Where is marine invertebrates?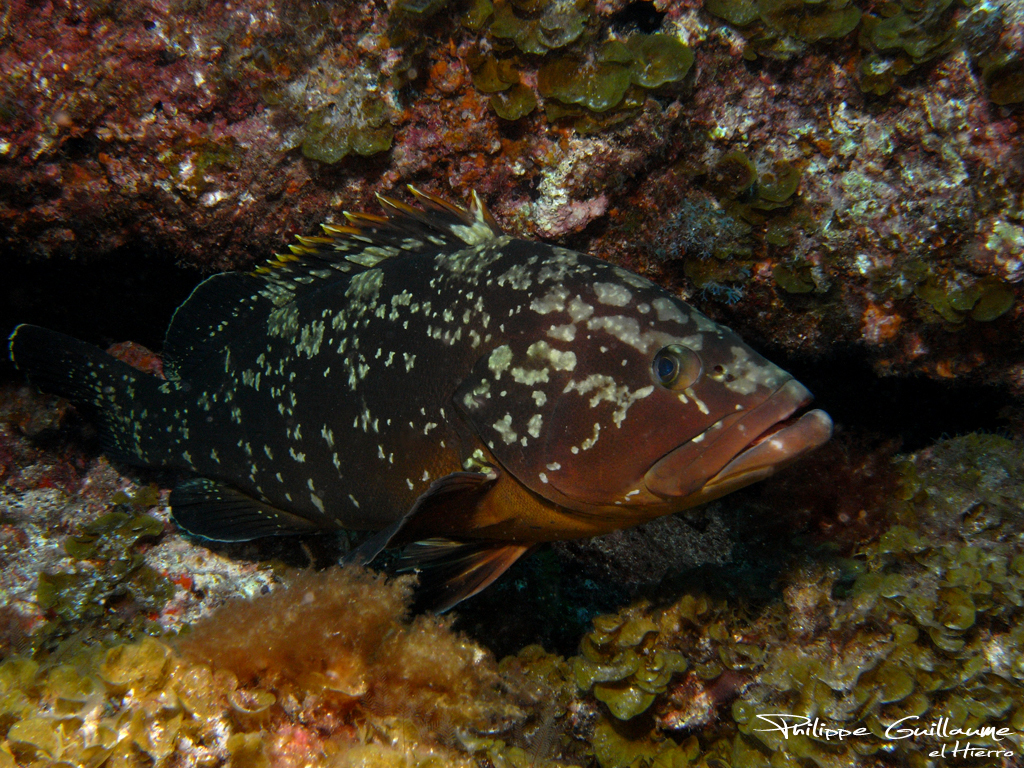
l=101, t=561, r=530, b=767.
